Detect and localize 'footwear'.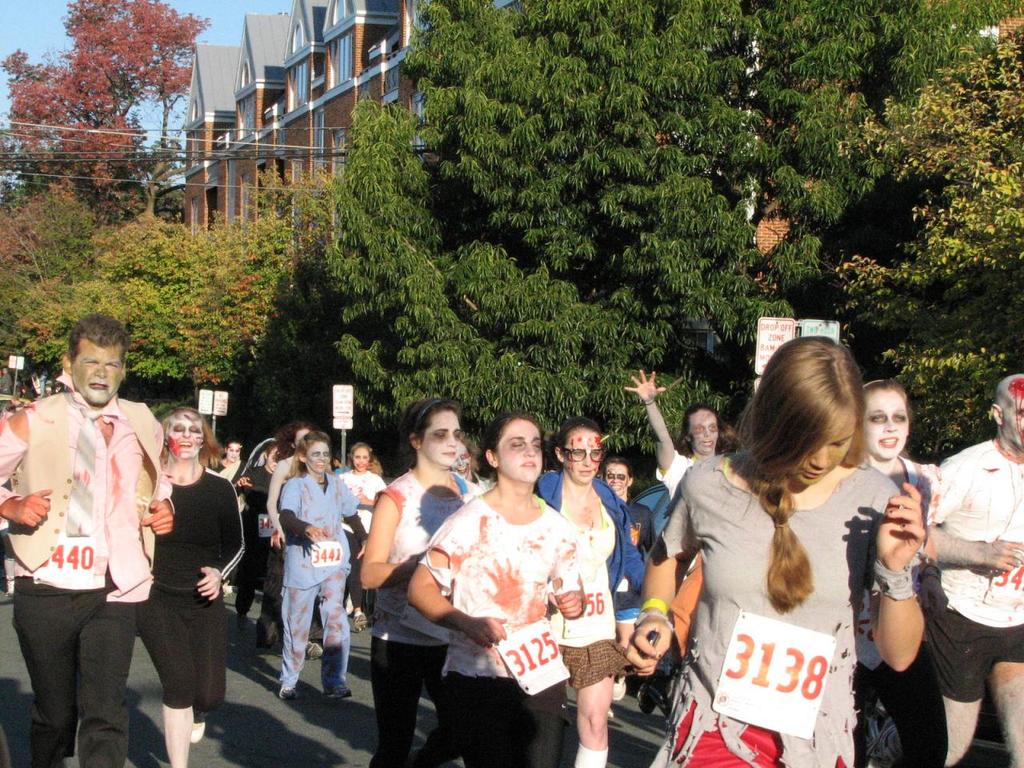
Localized at <bbox>279, 685, 295, 701</bbox>.
